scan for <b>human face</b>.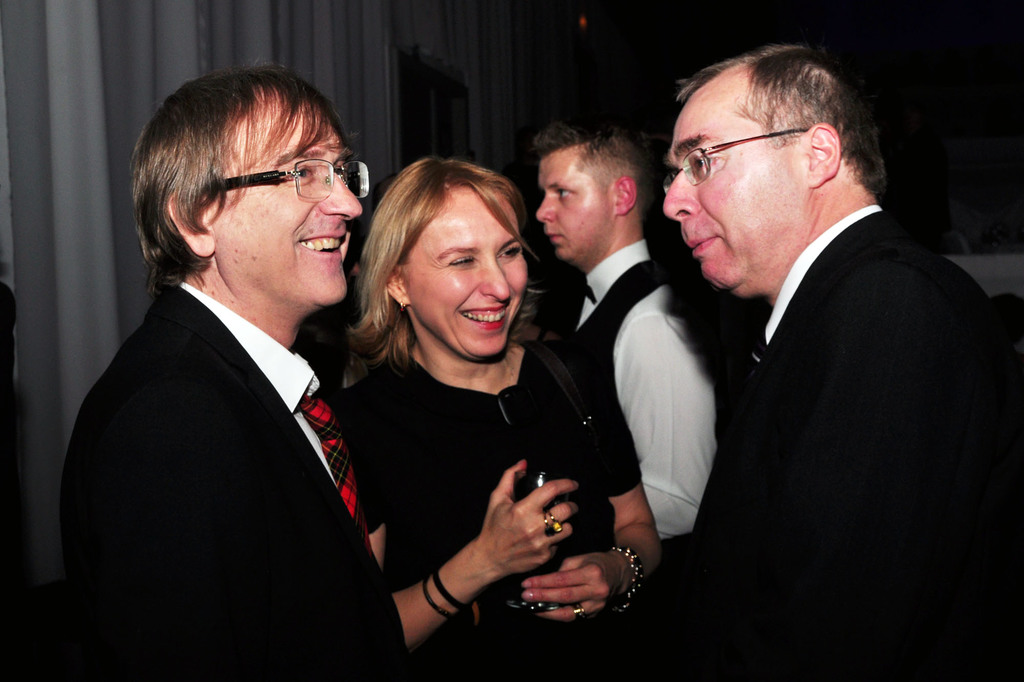
Scan result: 536 157 614 258.
